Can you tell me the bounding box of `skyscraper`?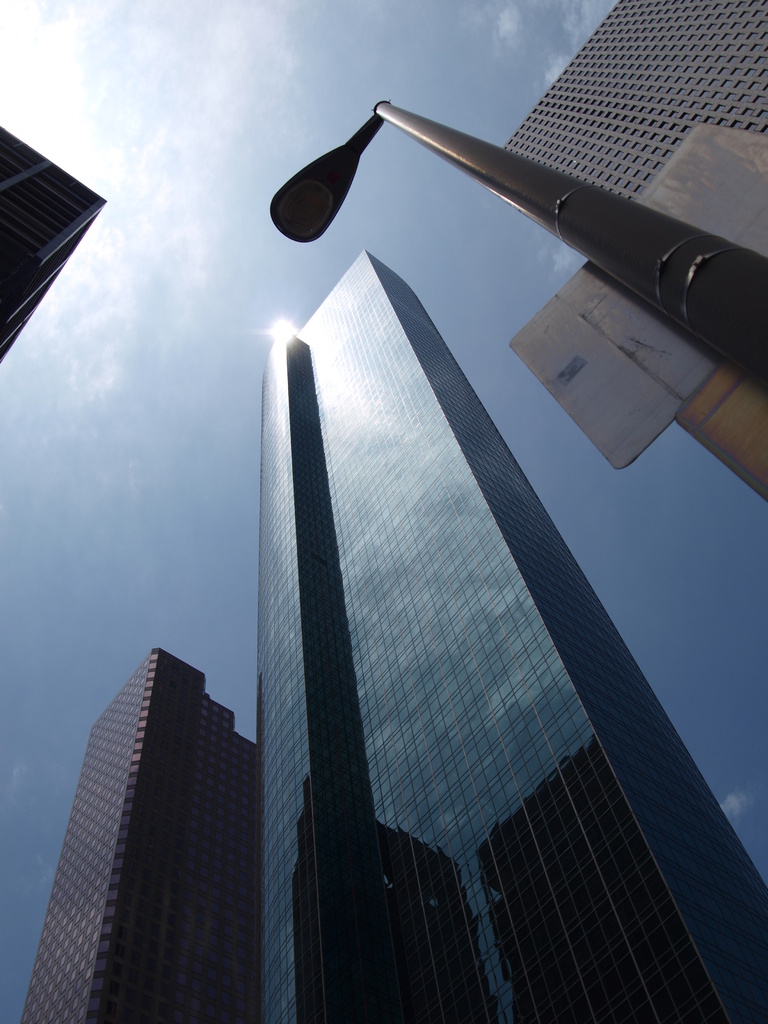
22 648 265 1023.
